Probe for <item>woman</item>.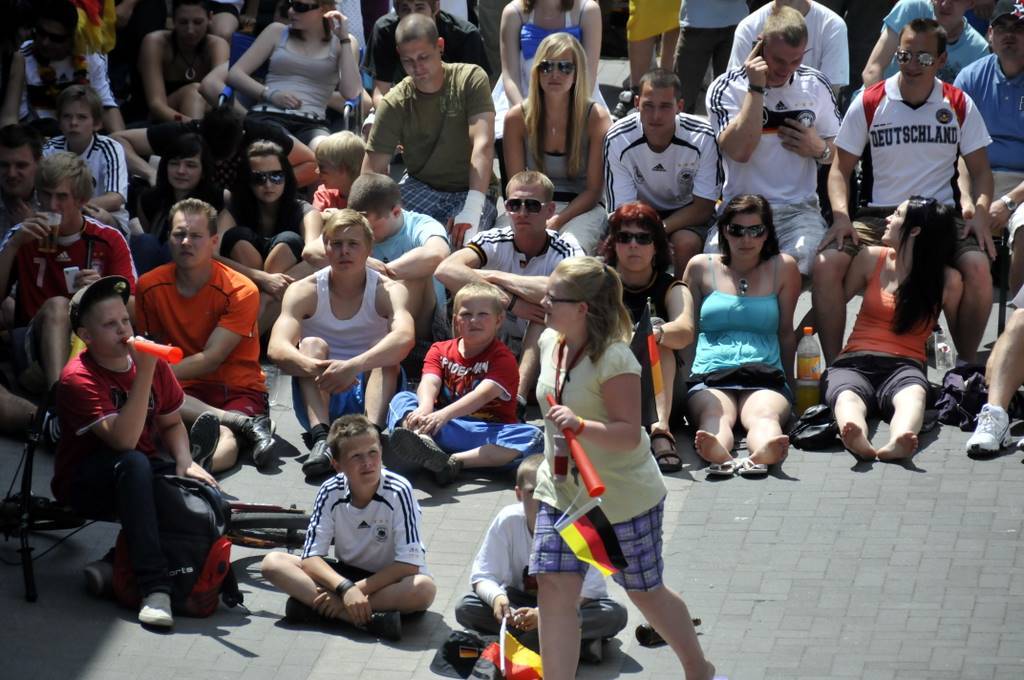
Probe result: 804:196:967:464.
